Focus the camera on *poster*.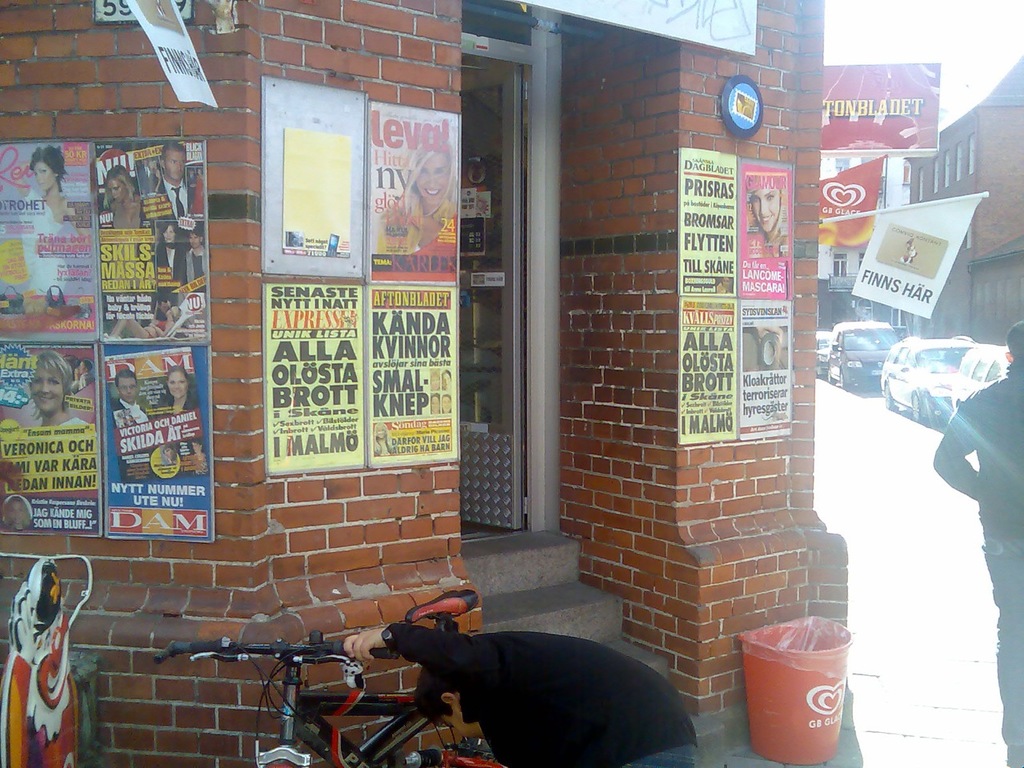
Focus region: (0, 342, 99, 538).
